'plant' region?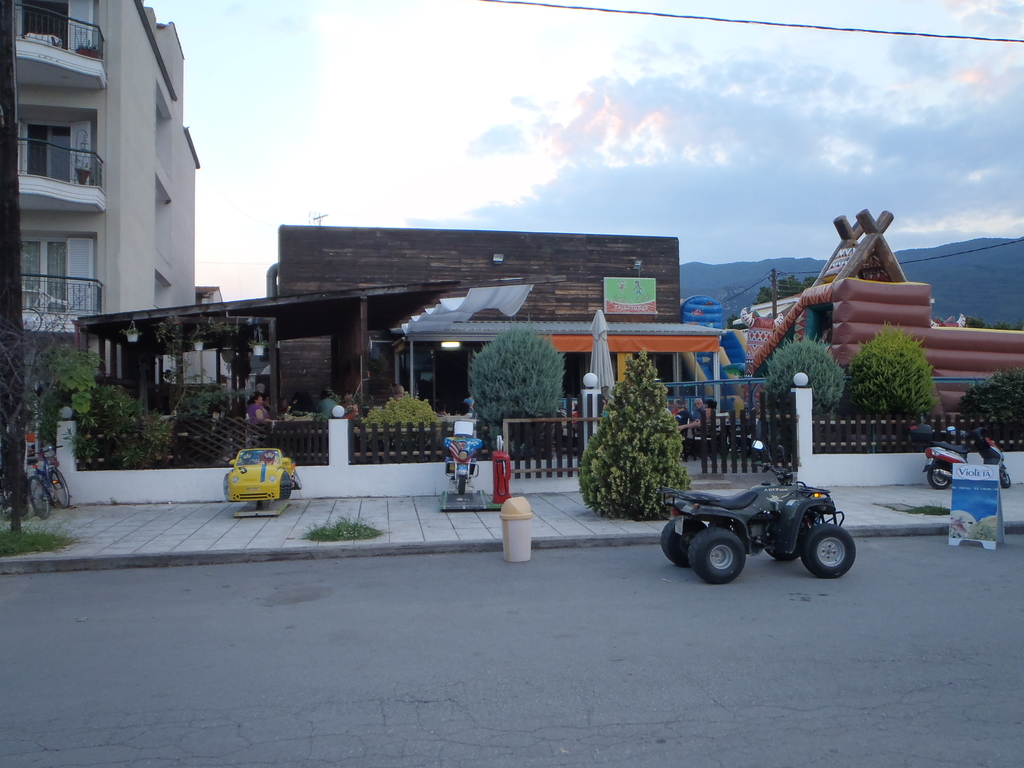
crop(252, 327, 273, 349)
